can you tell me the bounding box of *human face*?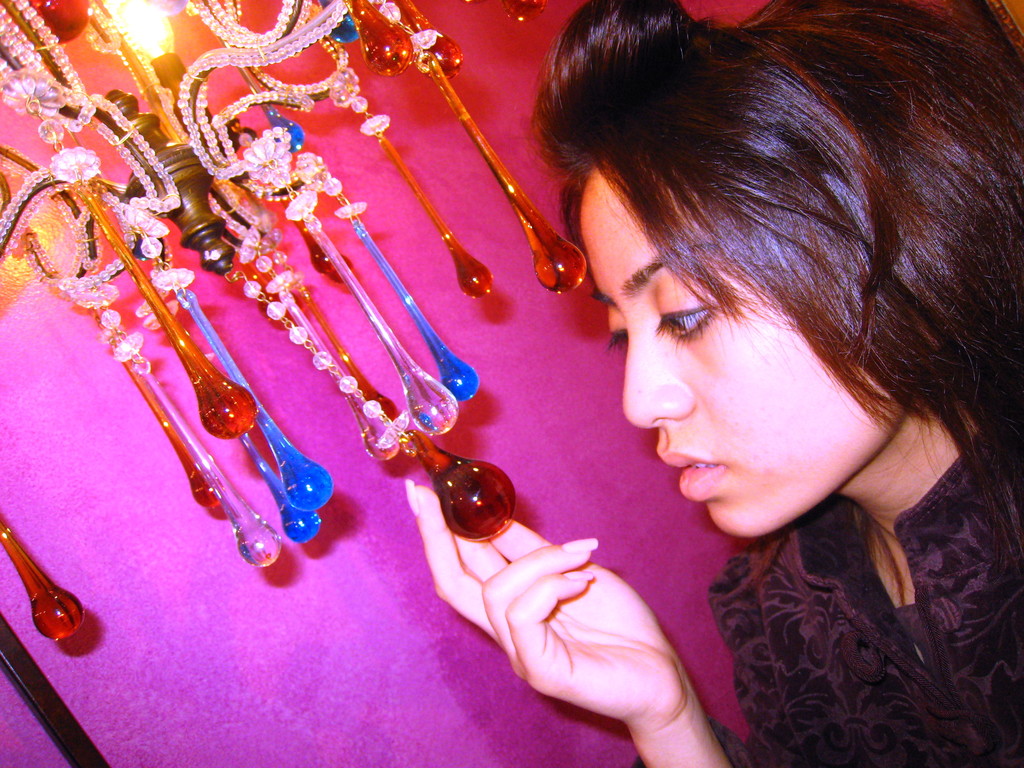
box=[580, 164, 909, 536].
